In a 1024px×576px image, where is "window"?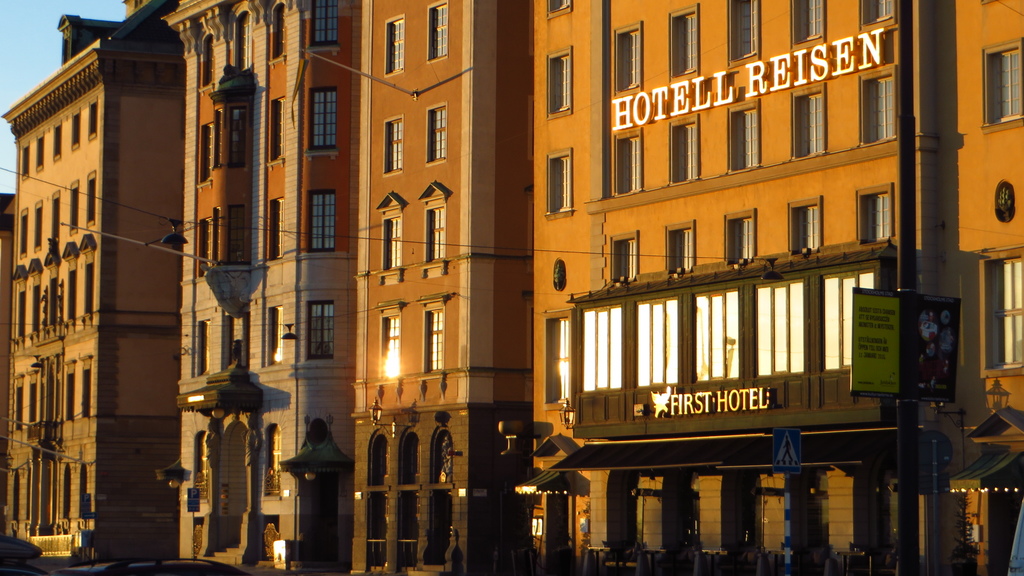
33, 200, 43, 251.
